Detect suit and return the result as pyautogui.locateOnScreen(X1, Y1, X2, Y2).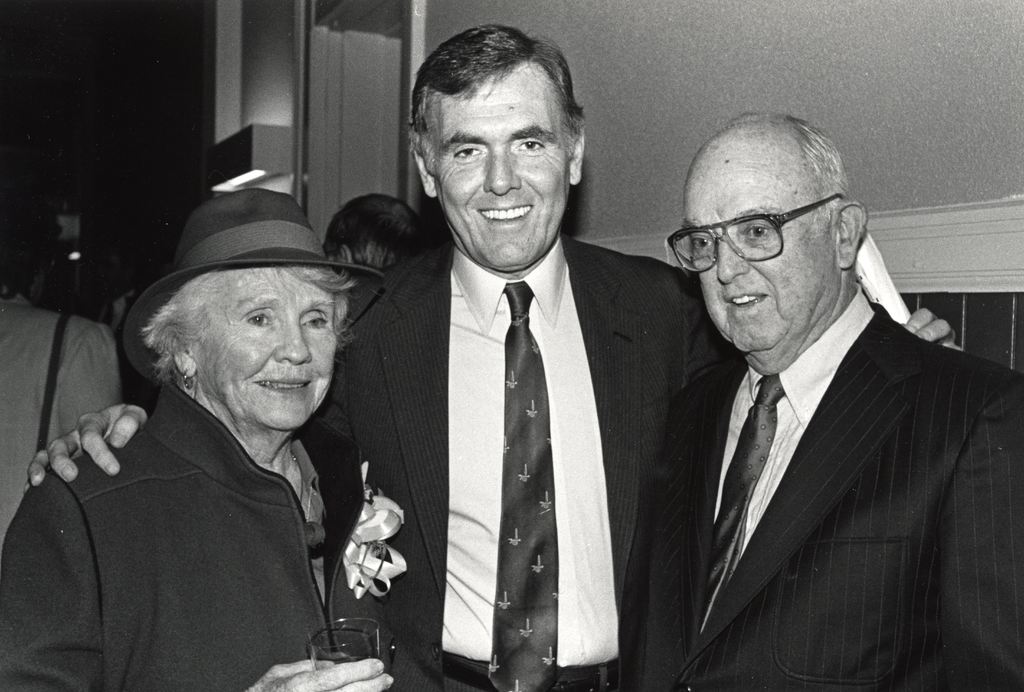
pyautogui.locateOnScreen(622, 201, 1009, 691).
